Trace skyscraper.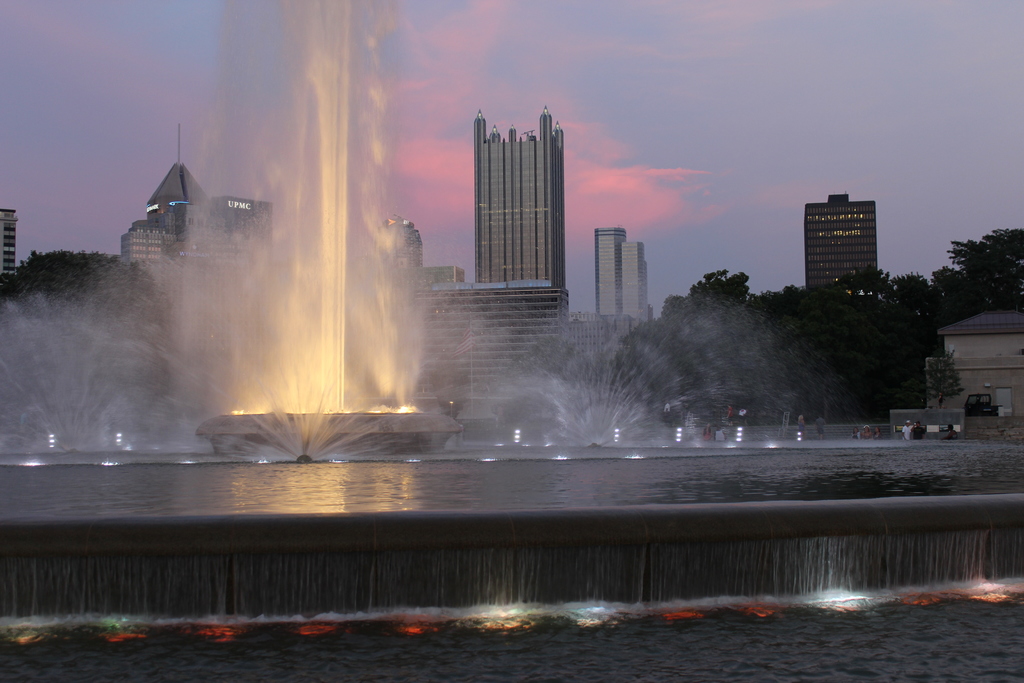
Traced to select_region(809, 189, 884, 297).
